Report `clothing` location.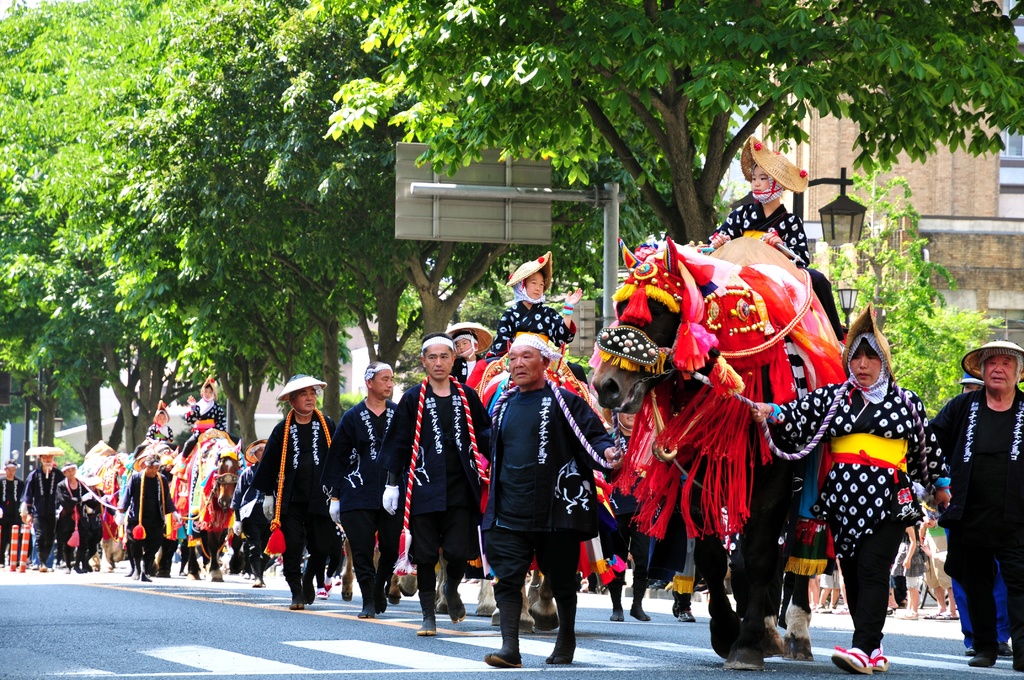
Report: [x1=957, y1=549, x2=1013, y2=646].
